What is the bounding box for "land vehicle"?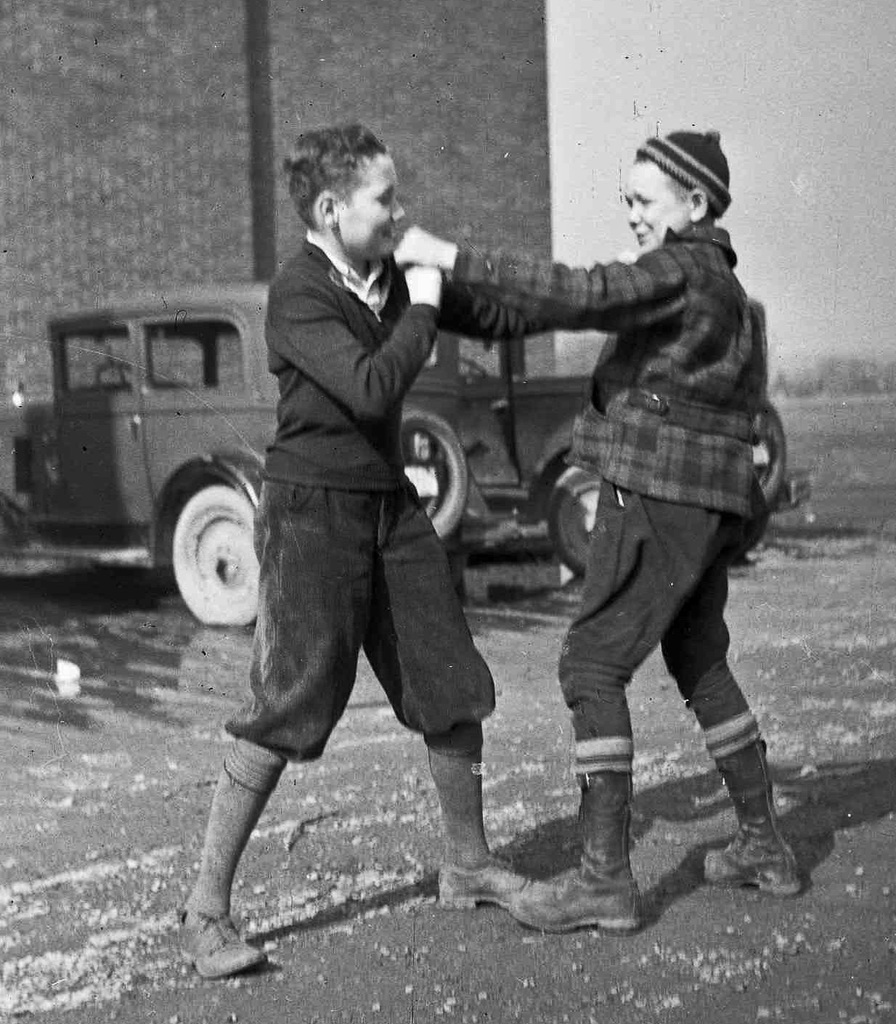
[left=409, top=323, right=812, bottom=569].
